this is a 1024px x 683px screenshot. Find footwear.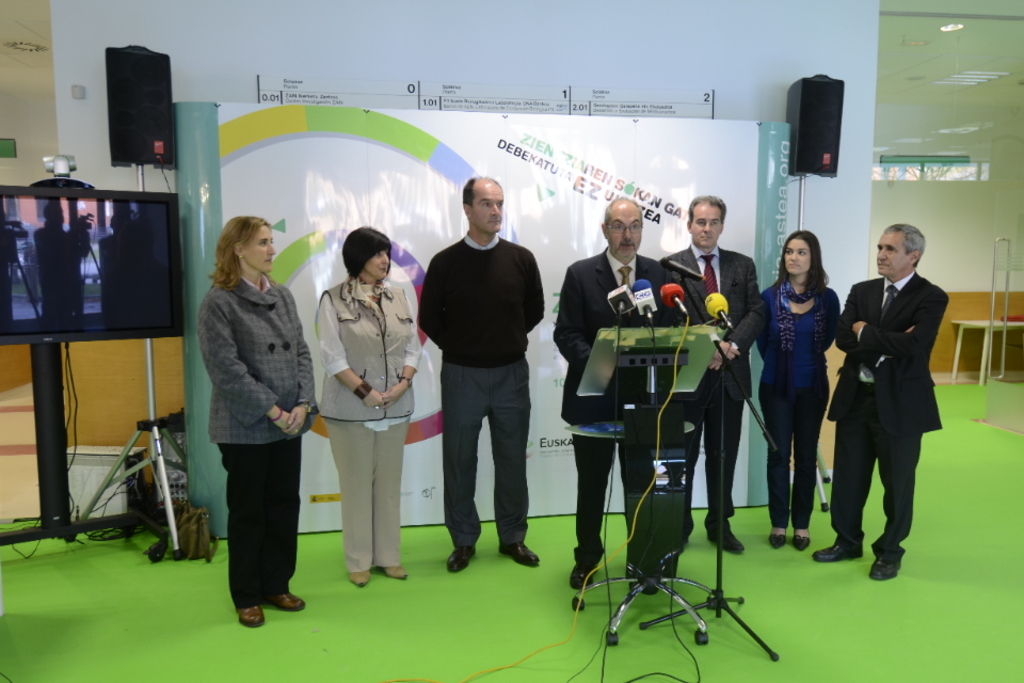
Bounding box: <region>790, 523, 812, 545</region>.
